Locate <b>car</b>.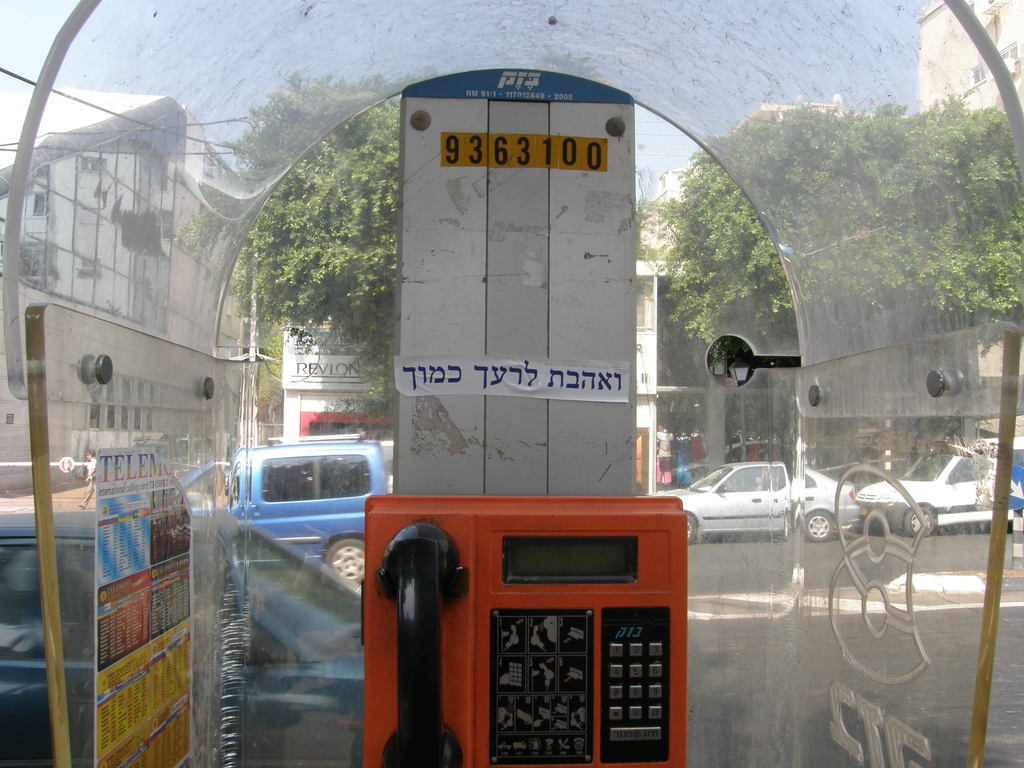
Bounding box: bbox(858, 458, 1004, 532).
